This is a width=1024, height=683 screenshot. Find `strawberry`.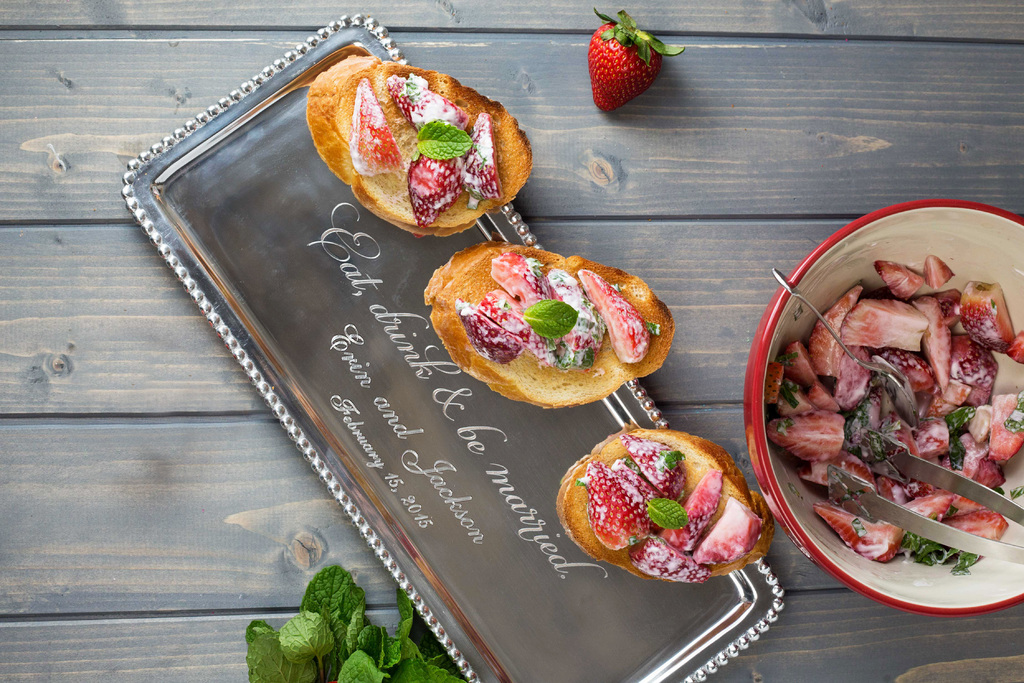
Bounding box: 408/140/465/227.
